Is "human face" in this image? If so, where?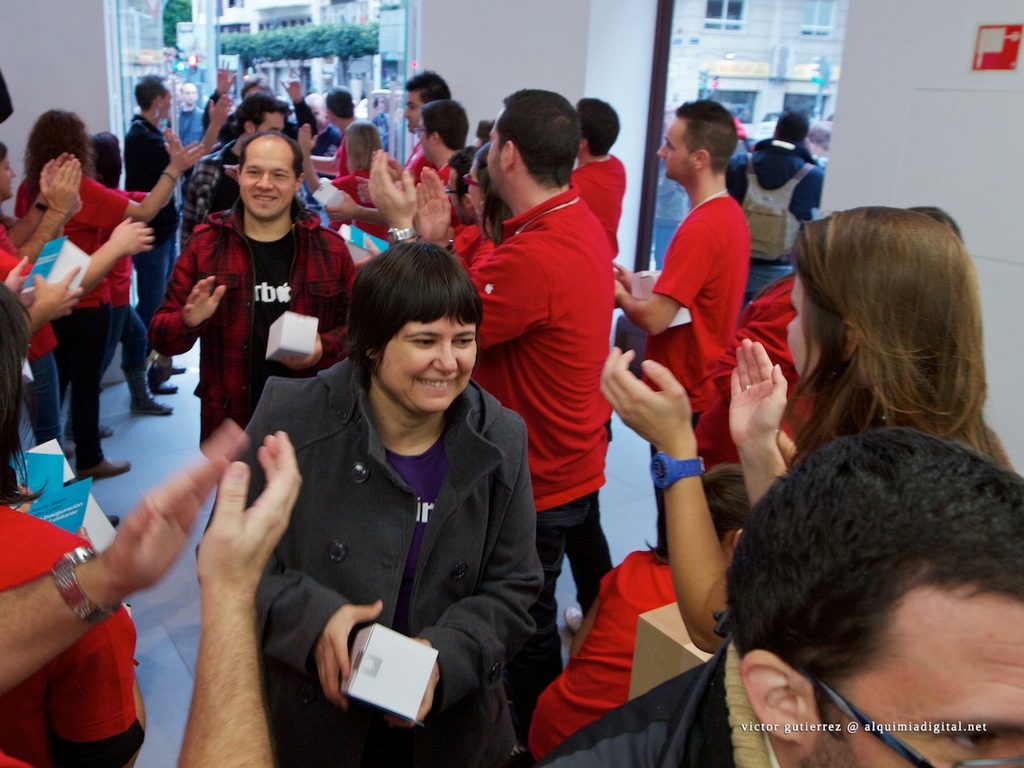
Yes, at pyautogui.locateOnScreen(489, 116, 502, 189).
